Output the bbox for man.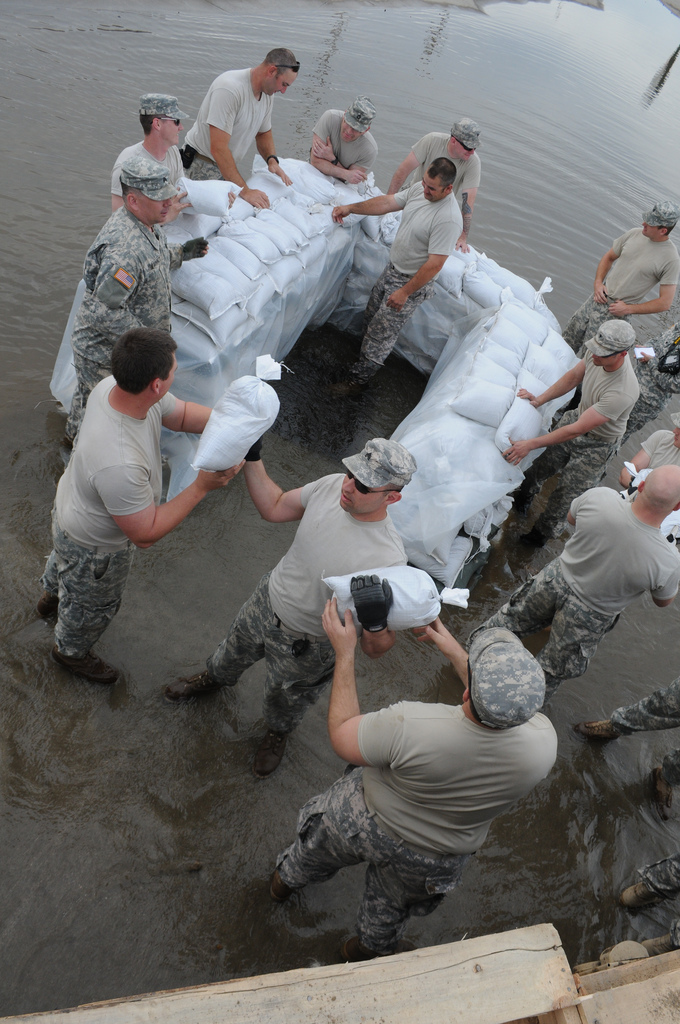
574:675:679:753.
